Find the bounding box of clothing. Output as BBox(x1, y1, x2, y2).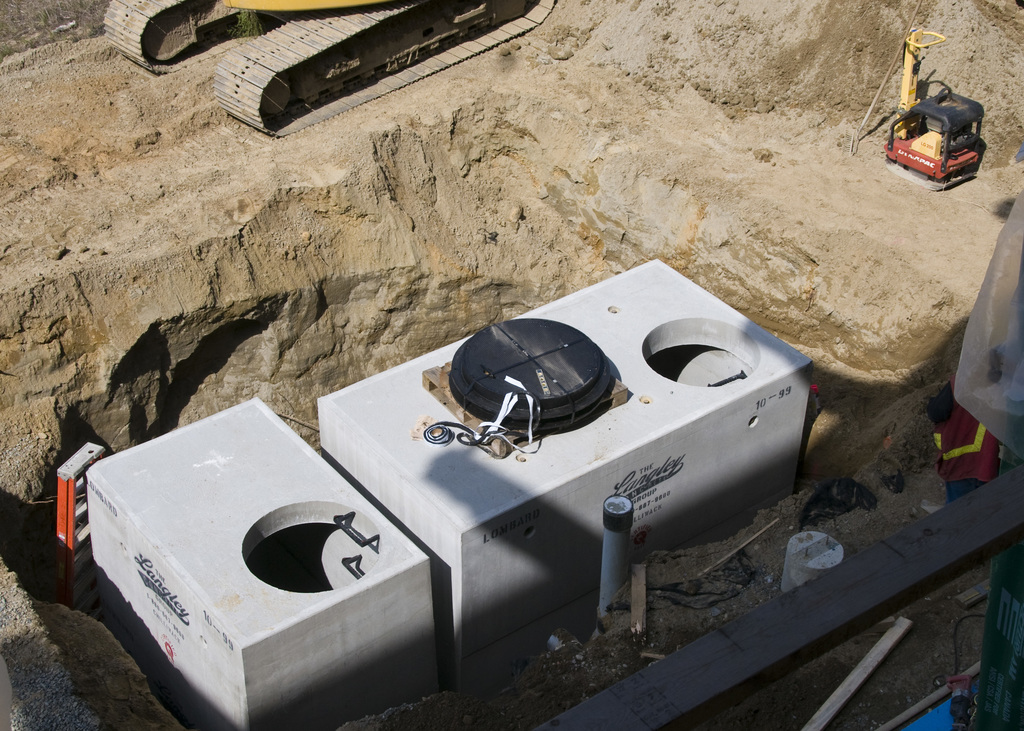
BBox(934, 376, 1000, 501).
